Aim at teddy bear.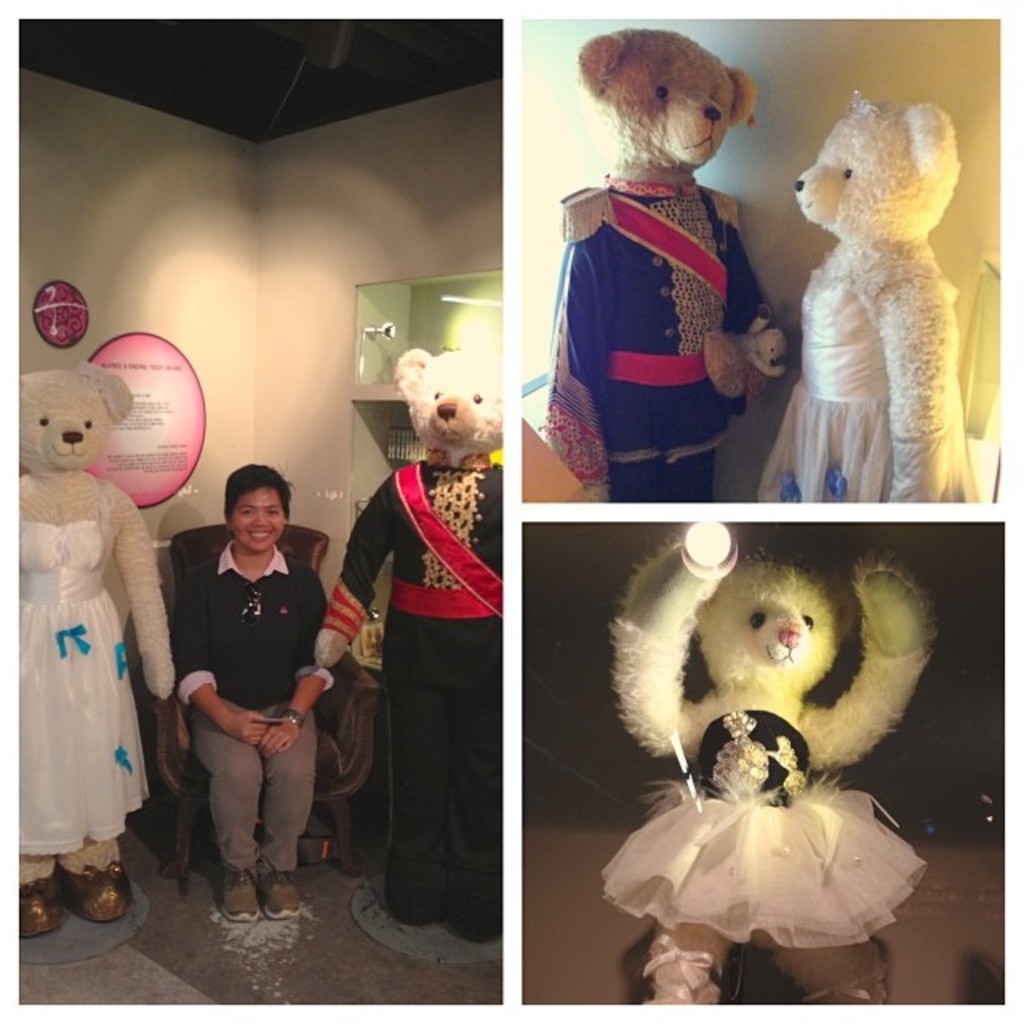
Aimed at locate(778, 86, 978, 498).
